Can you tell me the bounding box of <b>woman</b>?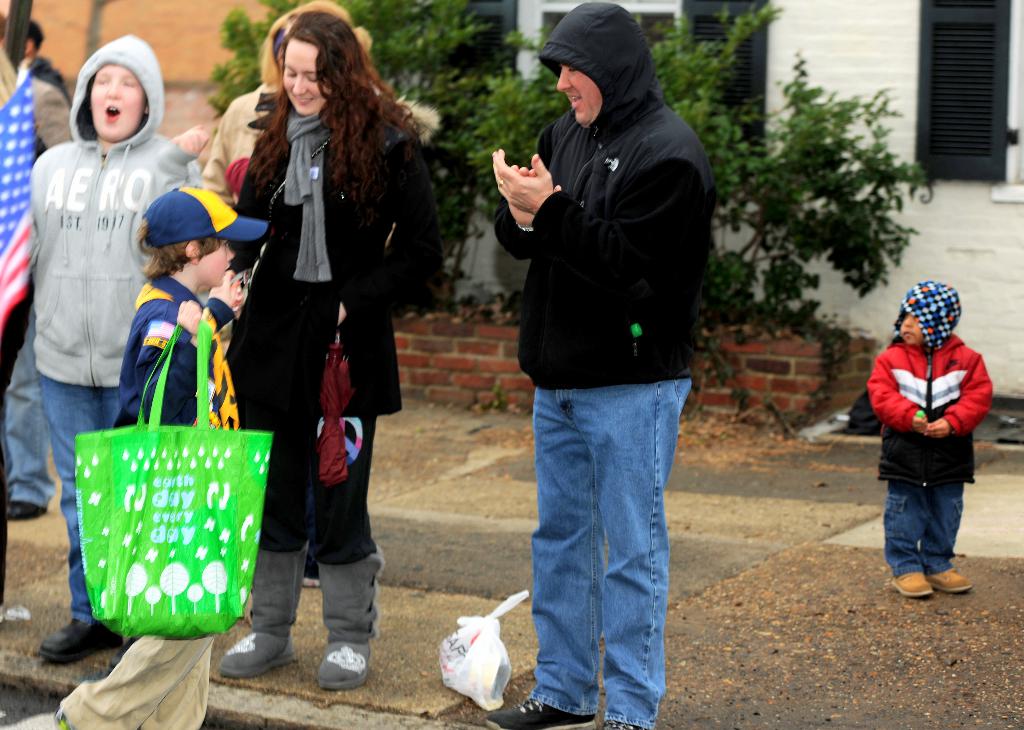
(x1=213, y1=22, x2=420, y2=667).
